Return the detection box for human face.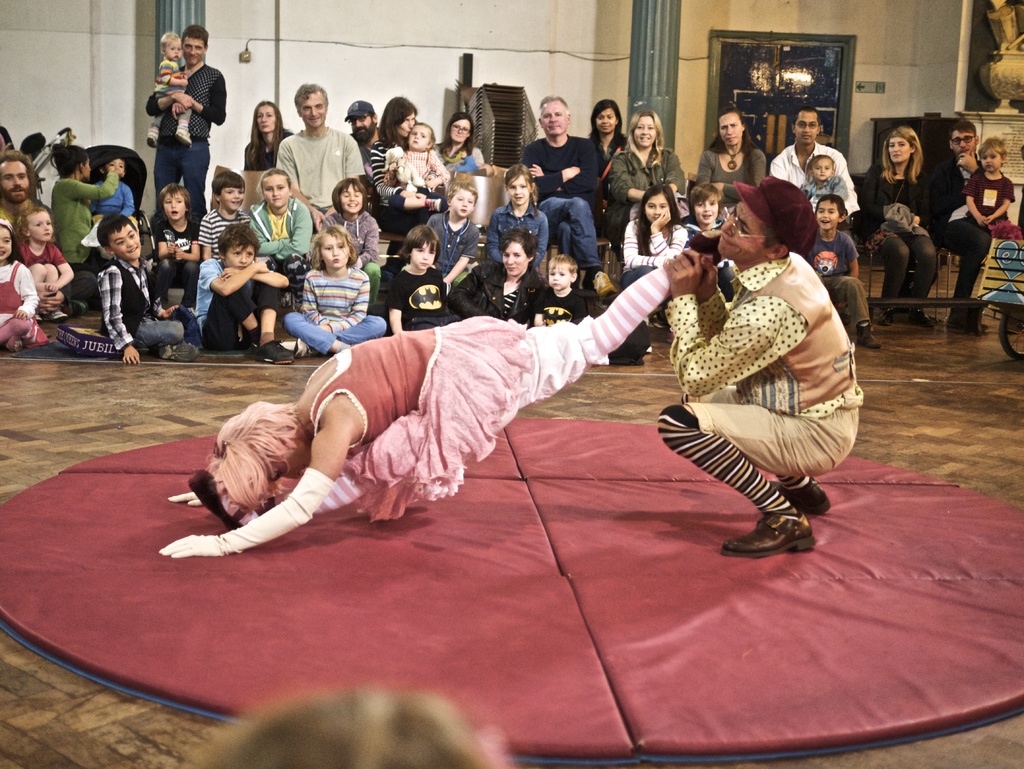
630 108 660 147.
